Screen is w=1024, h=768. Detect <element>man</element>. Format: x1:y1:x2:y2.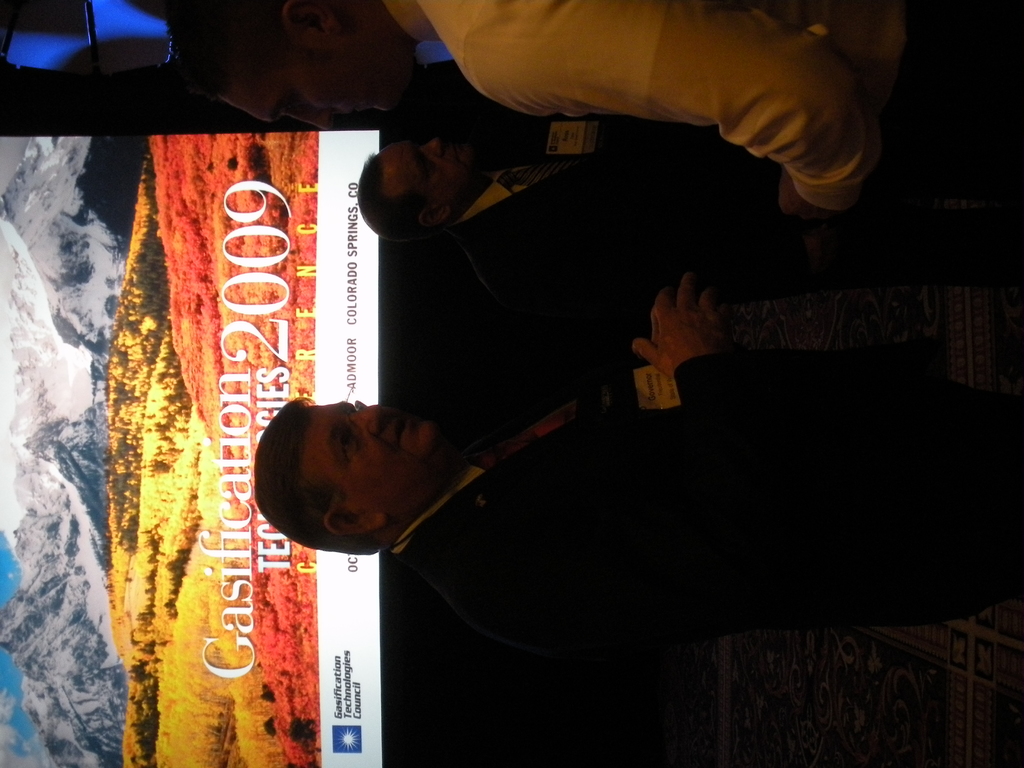
202:379:559:629.
